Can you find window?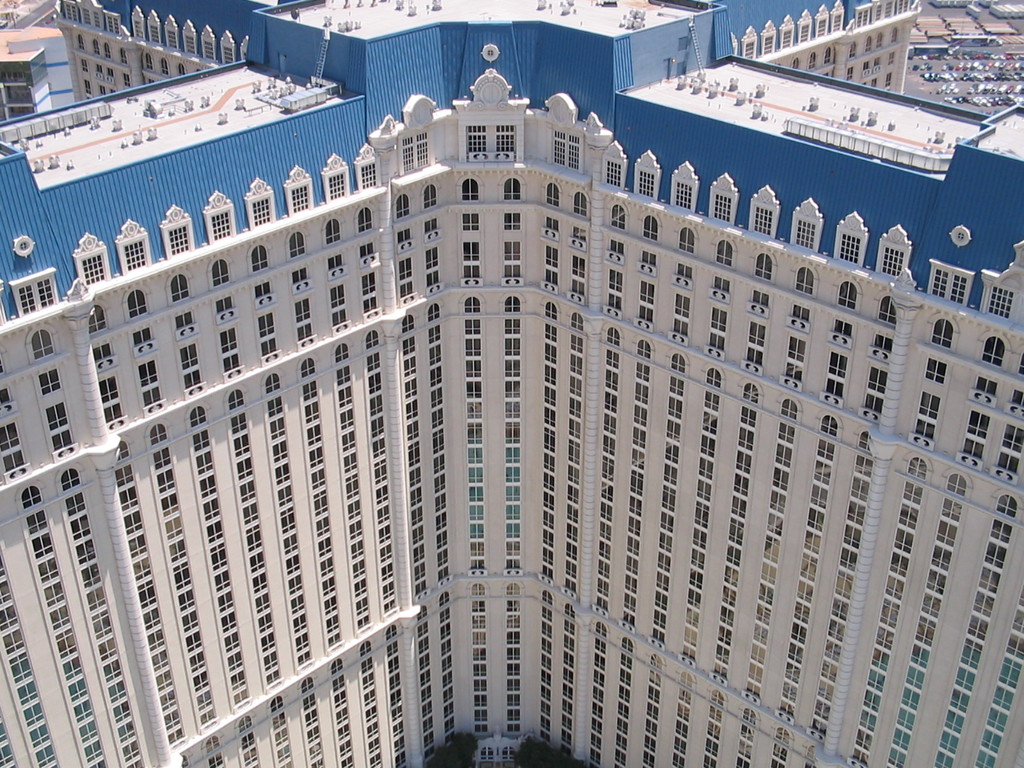
Yes, bounding box: 831/8/842/29.
